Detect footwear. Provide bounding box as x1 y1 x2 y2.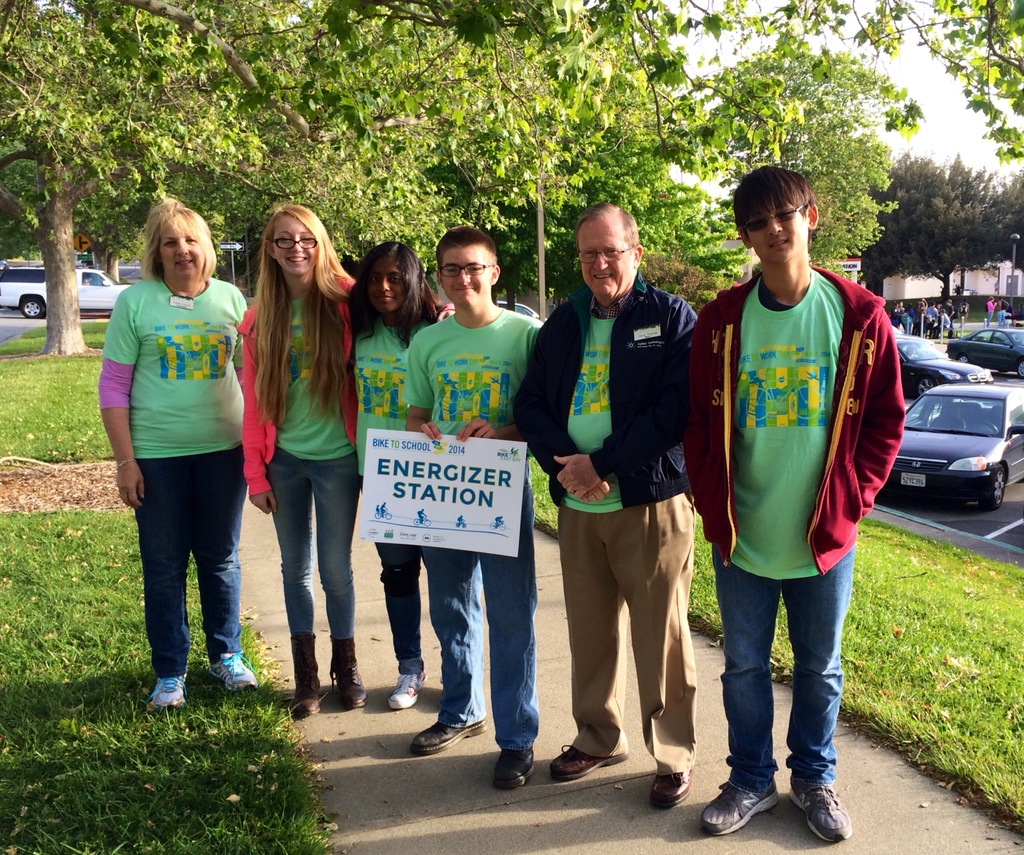
409 715 484 756.
